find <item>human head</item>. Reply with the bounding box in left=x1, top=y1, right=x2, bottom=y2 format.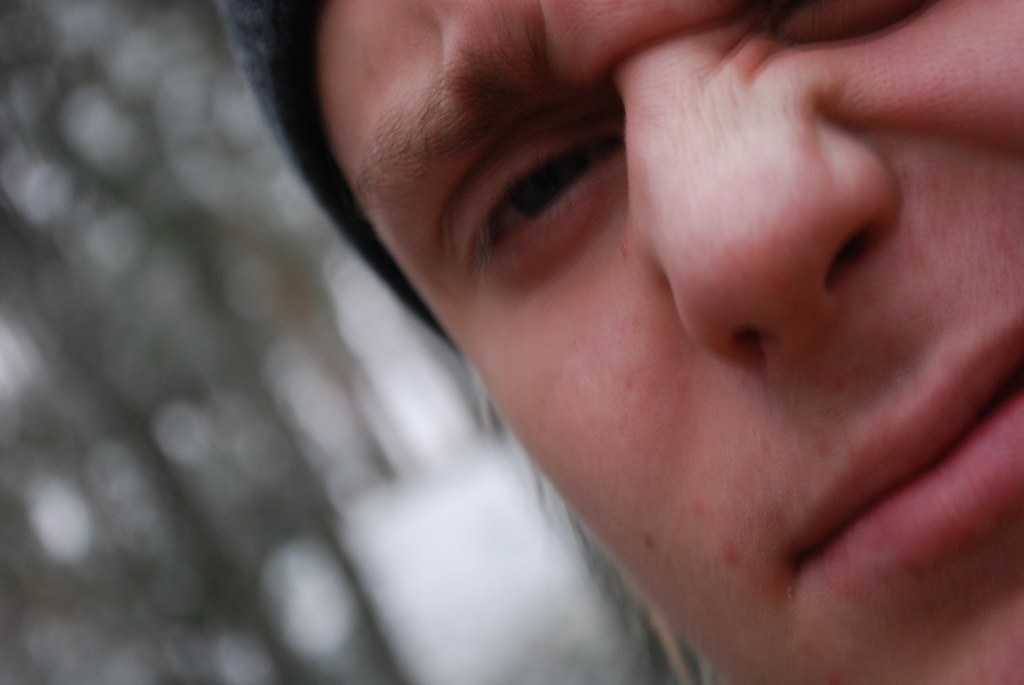
left=355, top=1, right=1023, bottom=683.
